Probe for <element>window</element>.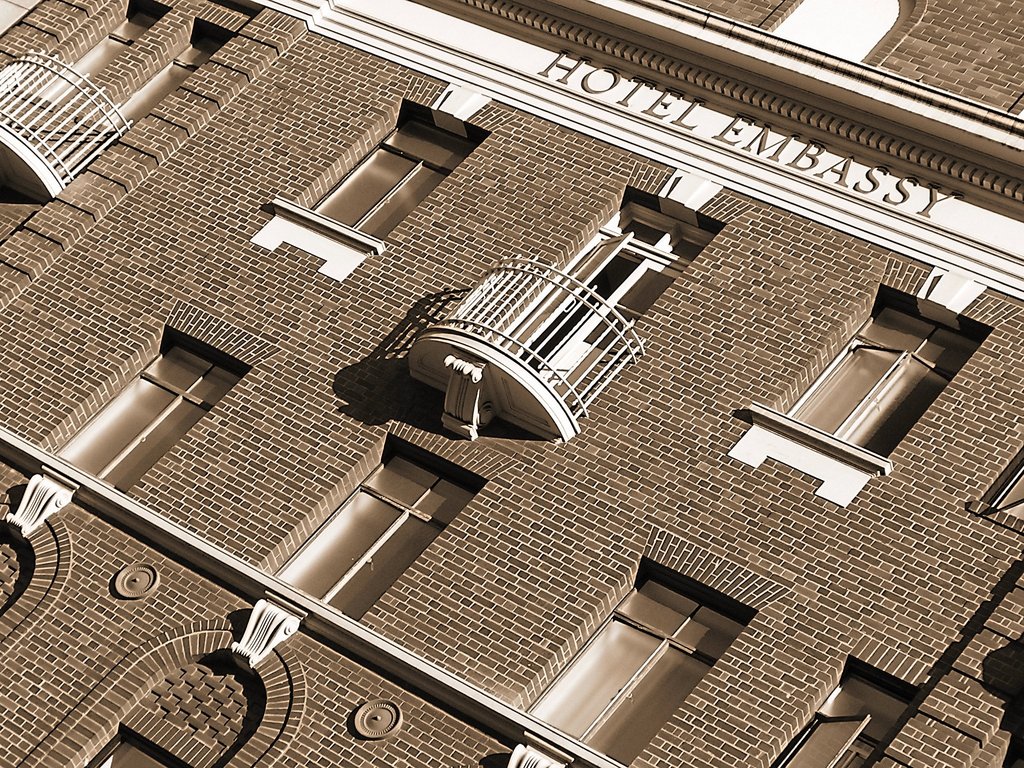
Probe result: 495/204/710/397.
